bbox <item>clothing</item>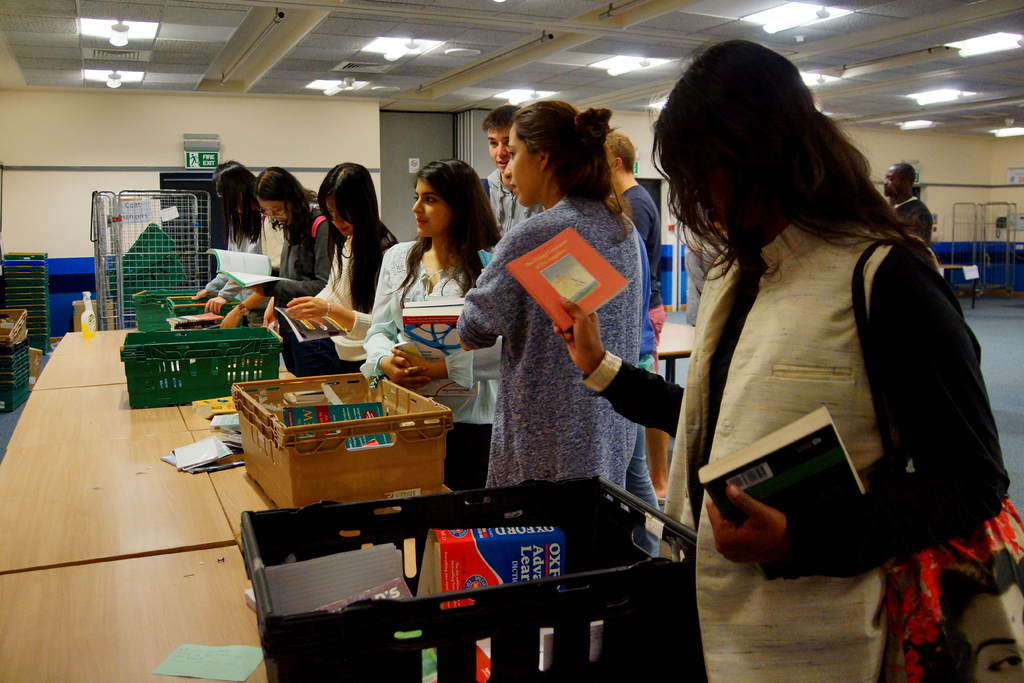
box(293, 210, 405, 364)
